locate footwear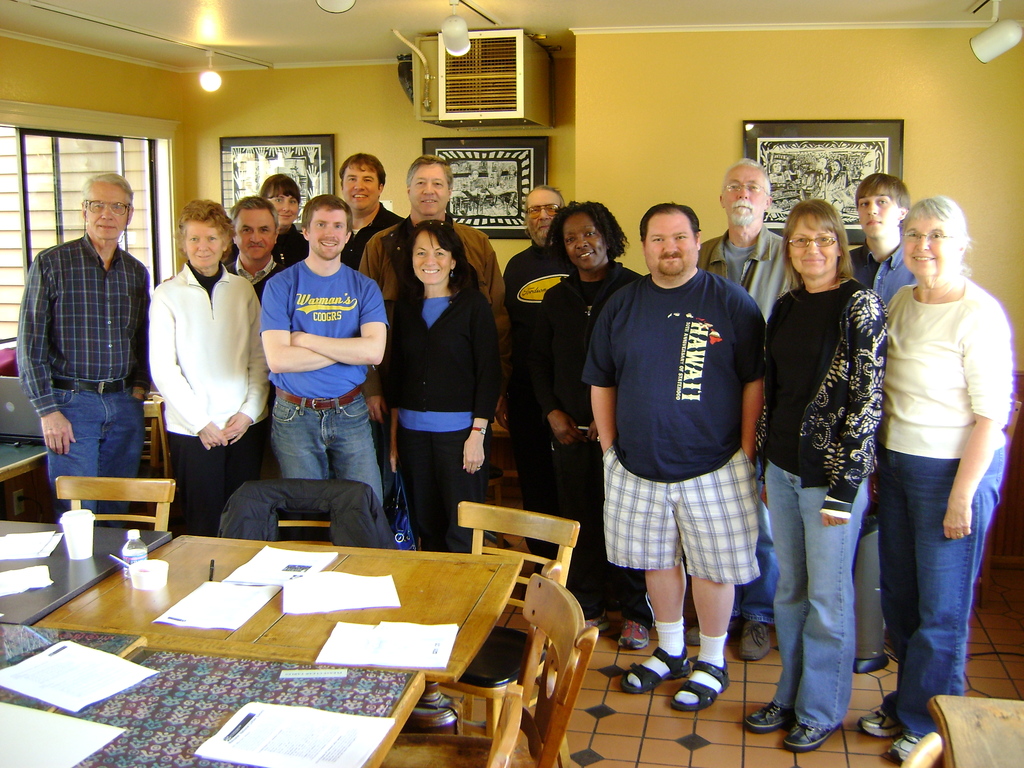
crop(580, 609, 619, 634)
